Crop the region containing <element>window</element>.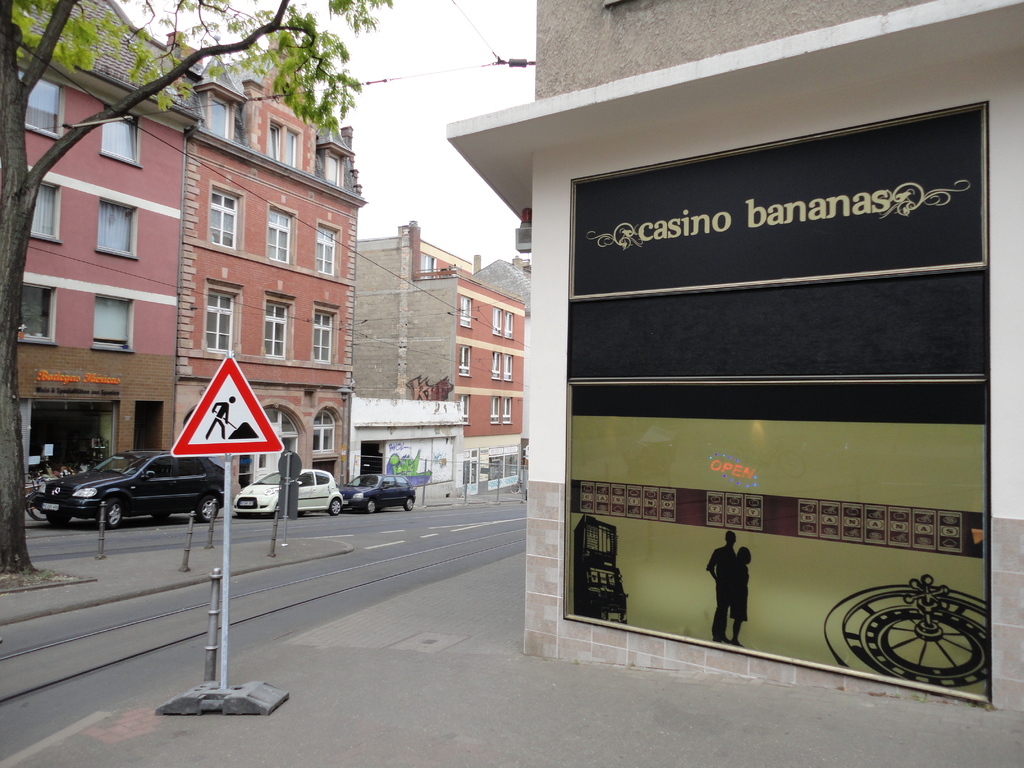
Crop region: x1=19, y1=70, x2=62, y2=128.
